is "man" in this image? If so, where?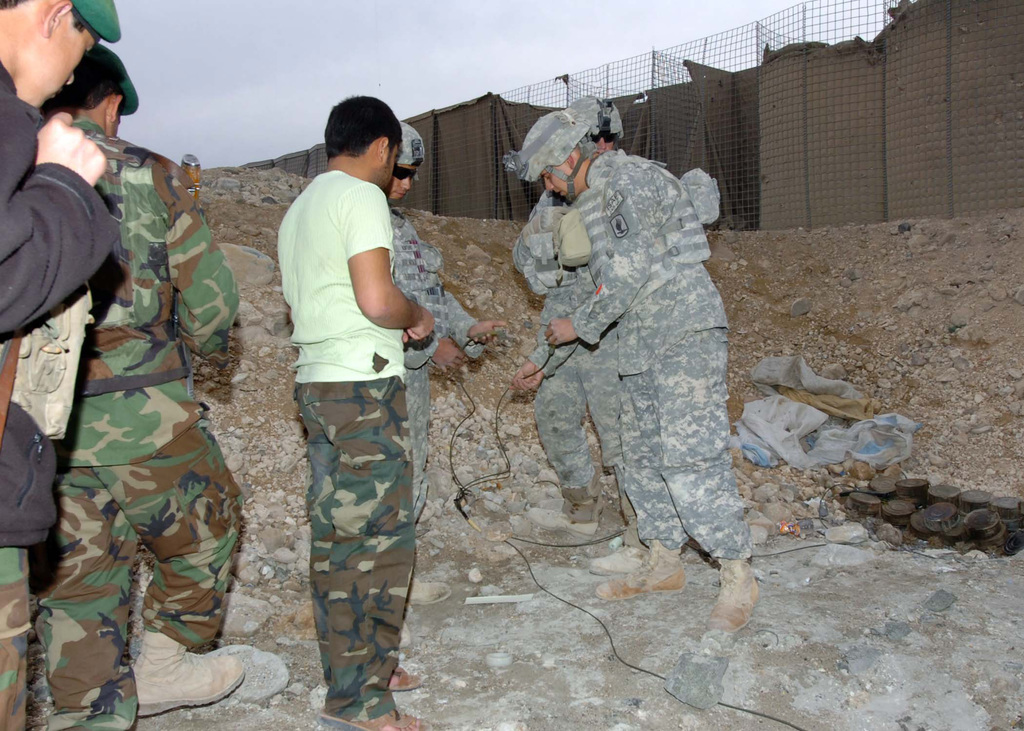
Yes, at (left=0, top=0, right=134, bottom=730).
